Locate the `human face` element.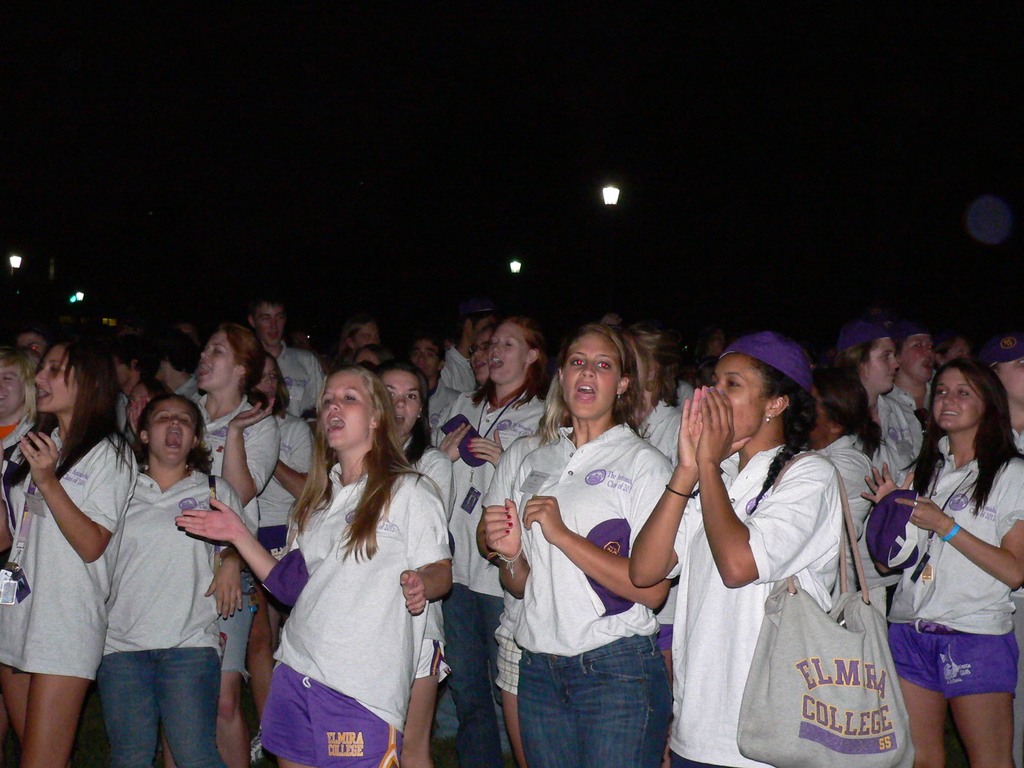
Element bbox: box=[904, 336, 932, 378].
